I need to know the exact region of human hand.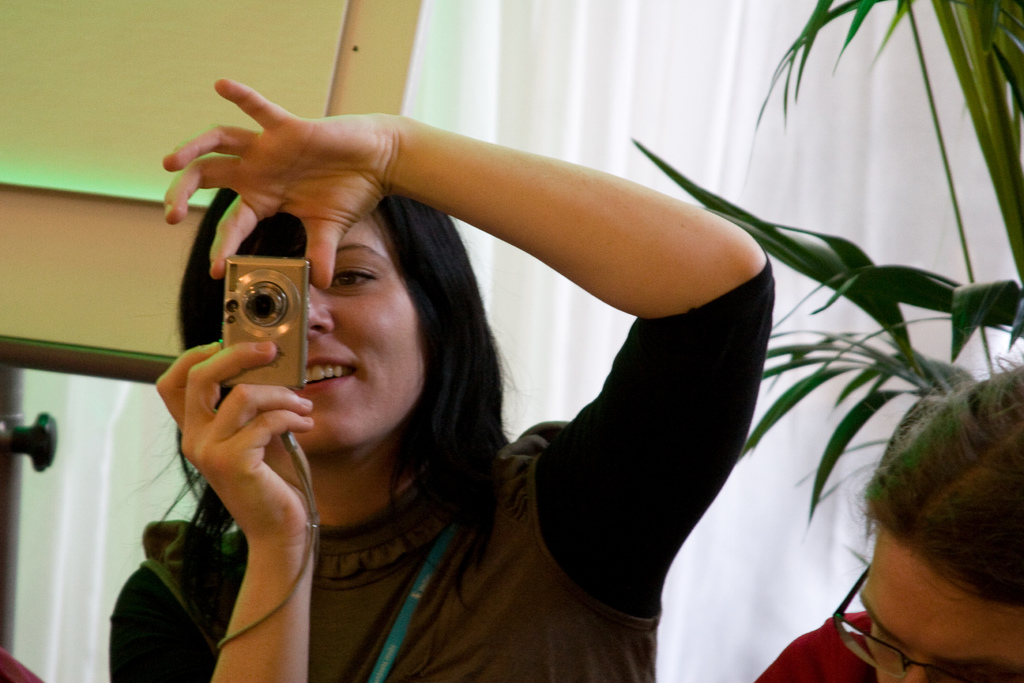
Region: BBox(130, 76, 492, 249).
